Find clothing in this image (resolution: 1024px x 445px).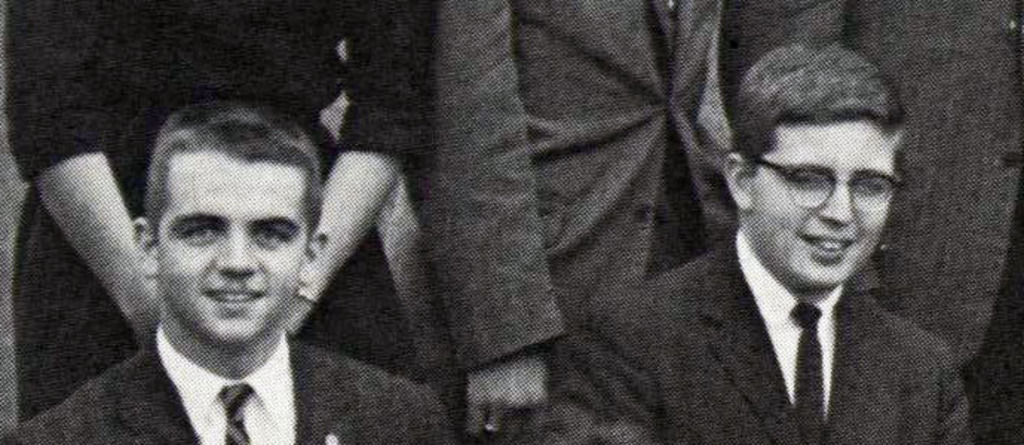
[left=0, top=331, right=451, bottom=444].
